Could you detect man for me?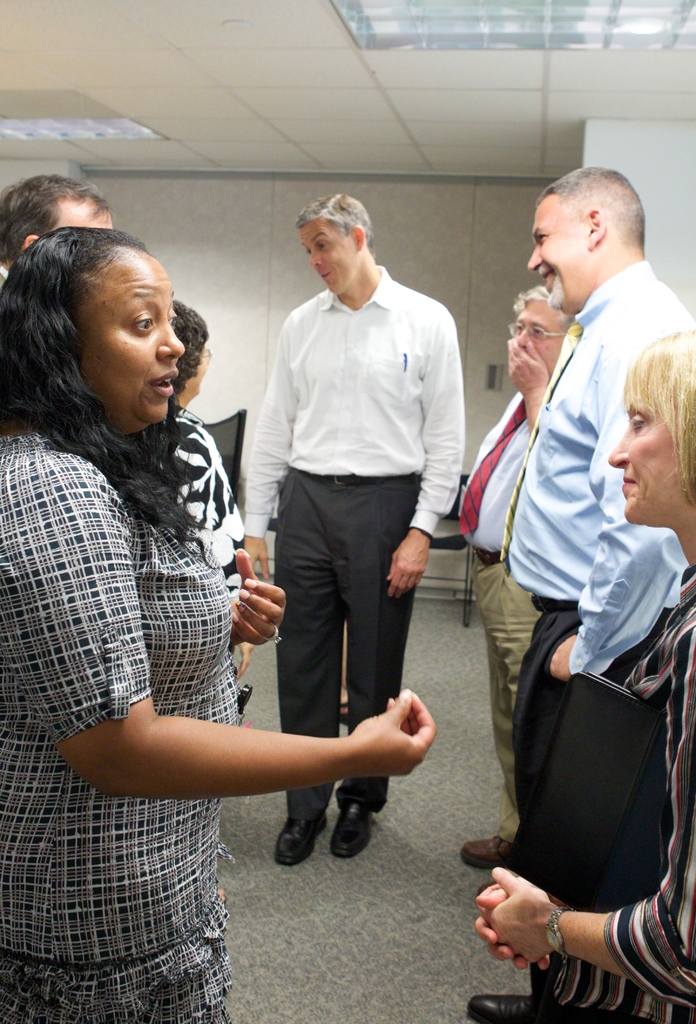
Detection result: {"left": 0, "top": 174, "right": 114, "bottom": 274}.
